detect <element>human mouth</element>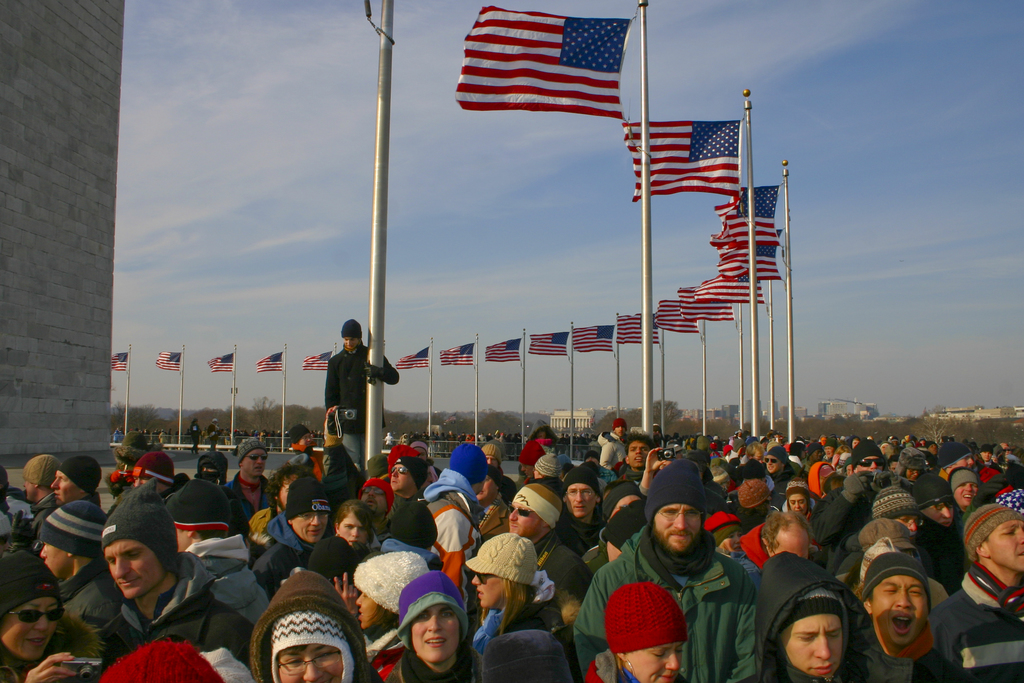
locate(887, 609, 918, 636)
